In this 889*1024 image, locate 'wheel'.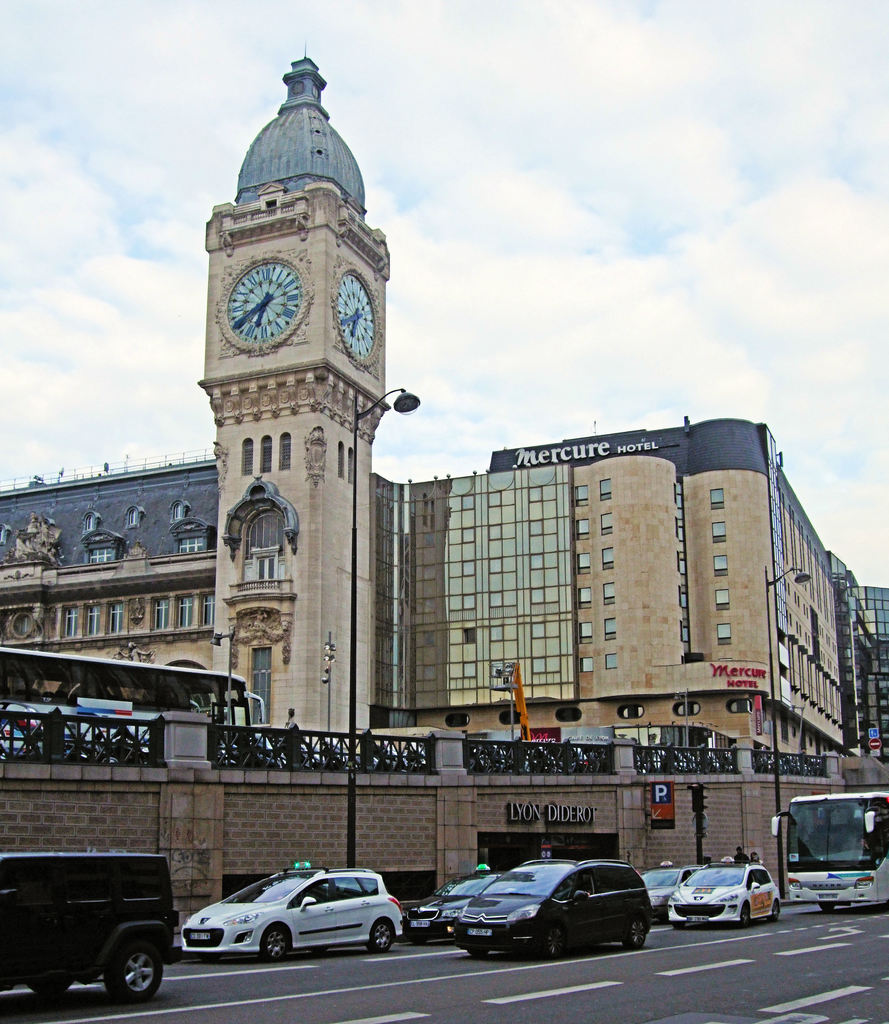
Bounding box: rect(102, 944, 161, 1004).
